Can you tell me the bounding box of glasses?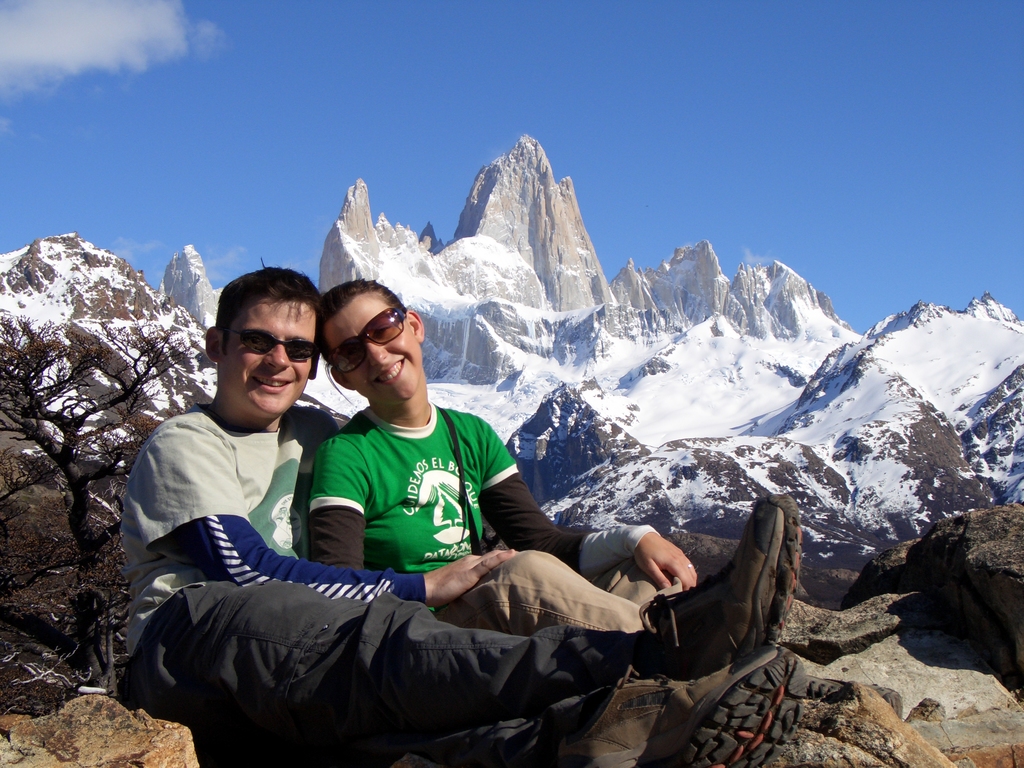
{"left": 319, "top": 308, "right": 413, "bottom": 372}.
